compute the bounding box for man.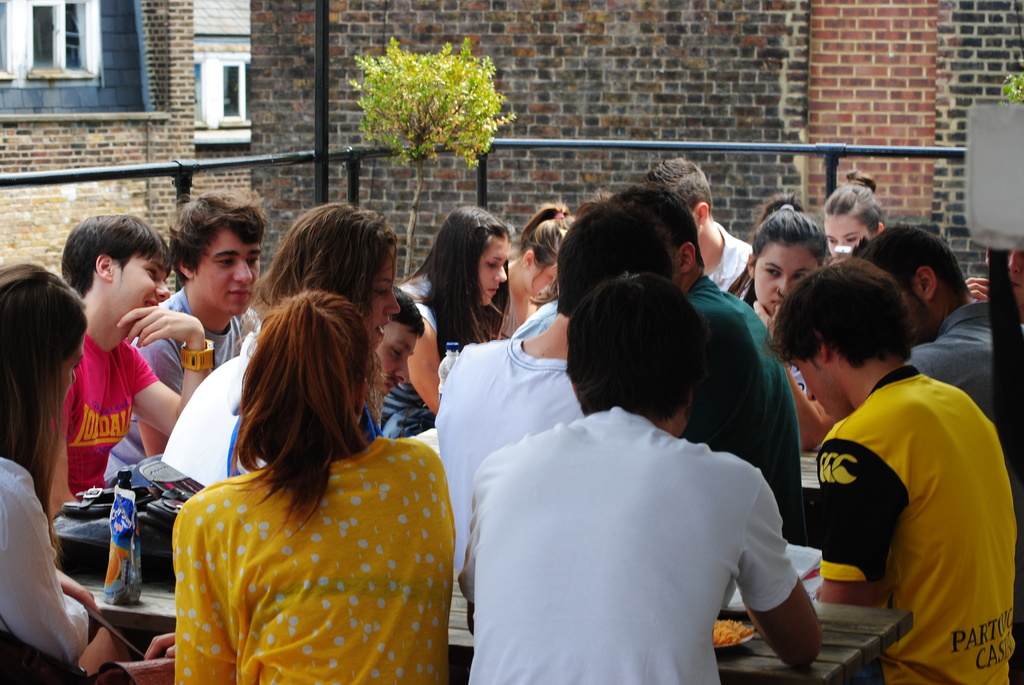
769/235/1011/675.
